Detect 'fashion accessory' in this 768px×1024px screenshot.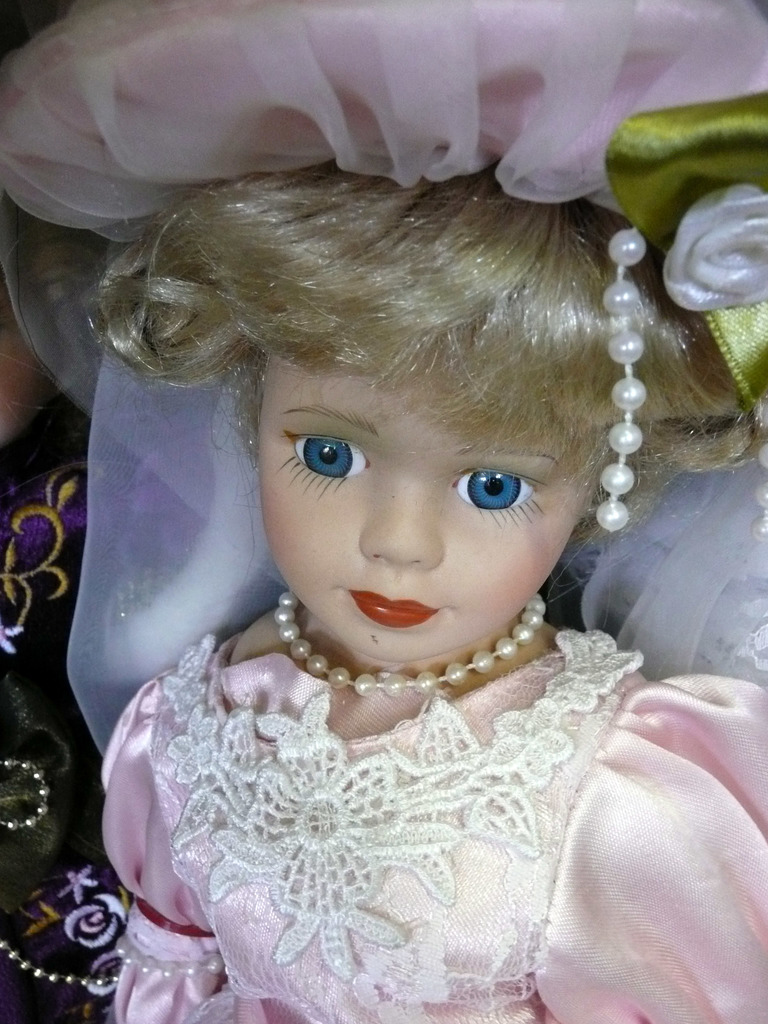
Detection: locate(589, 227, 646, 533).
